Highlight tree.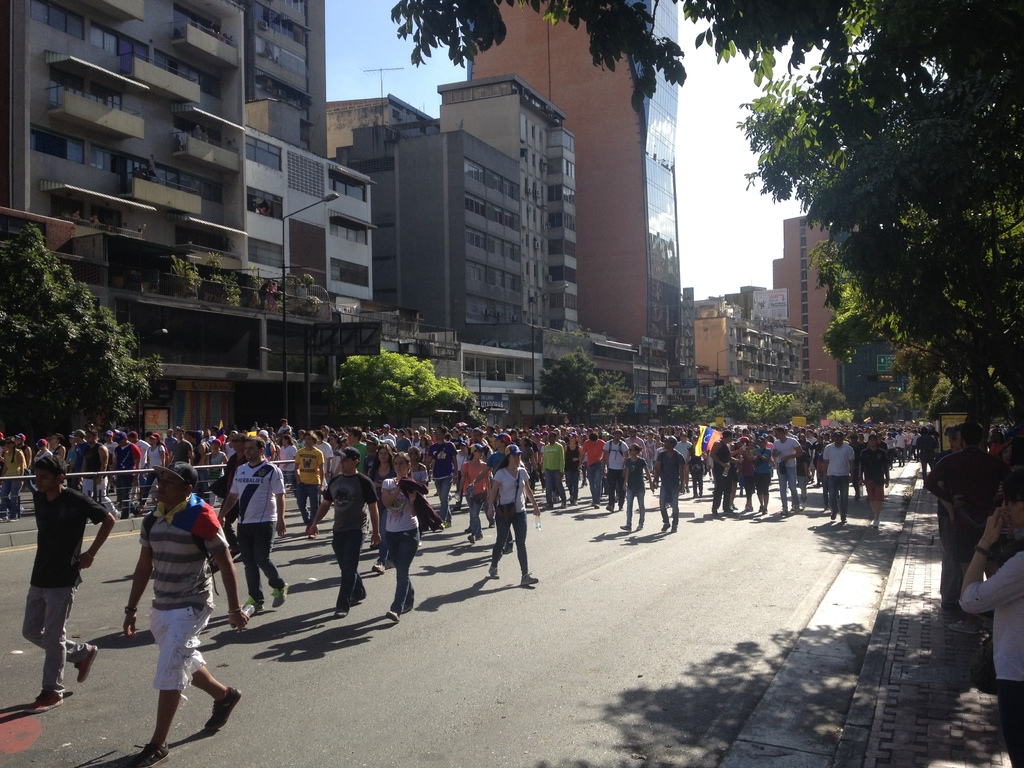
Highlighted region: <region>325, 346, 490, 445</region>.
